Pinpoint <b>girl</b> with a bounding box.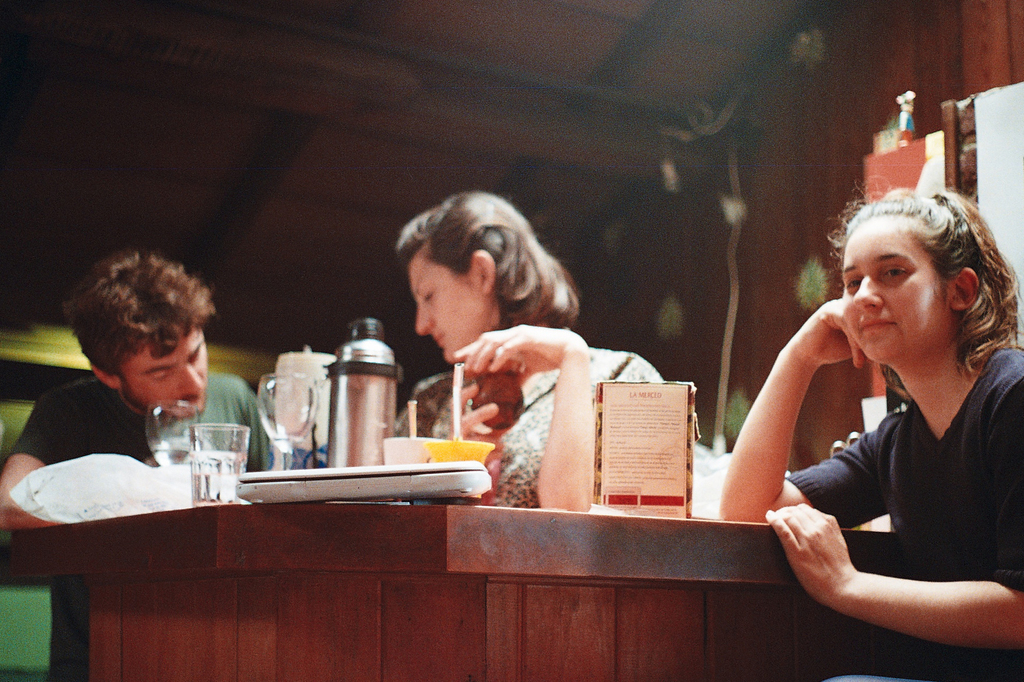
<region>719, 180, 1023, 681</region>.
